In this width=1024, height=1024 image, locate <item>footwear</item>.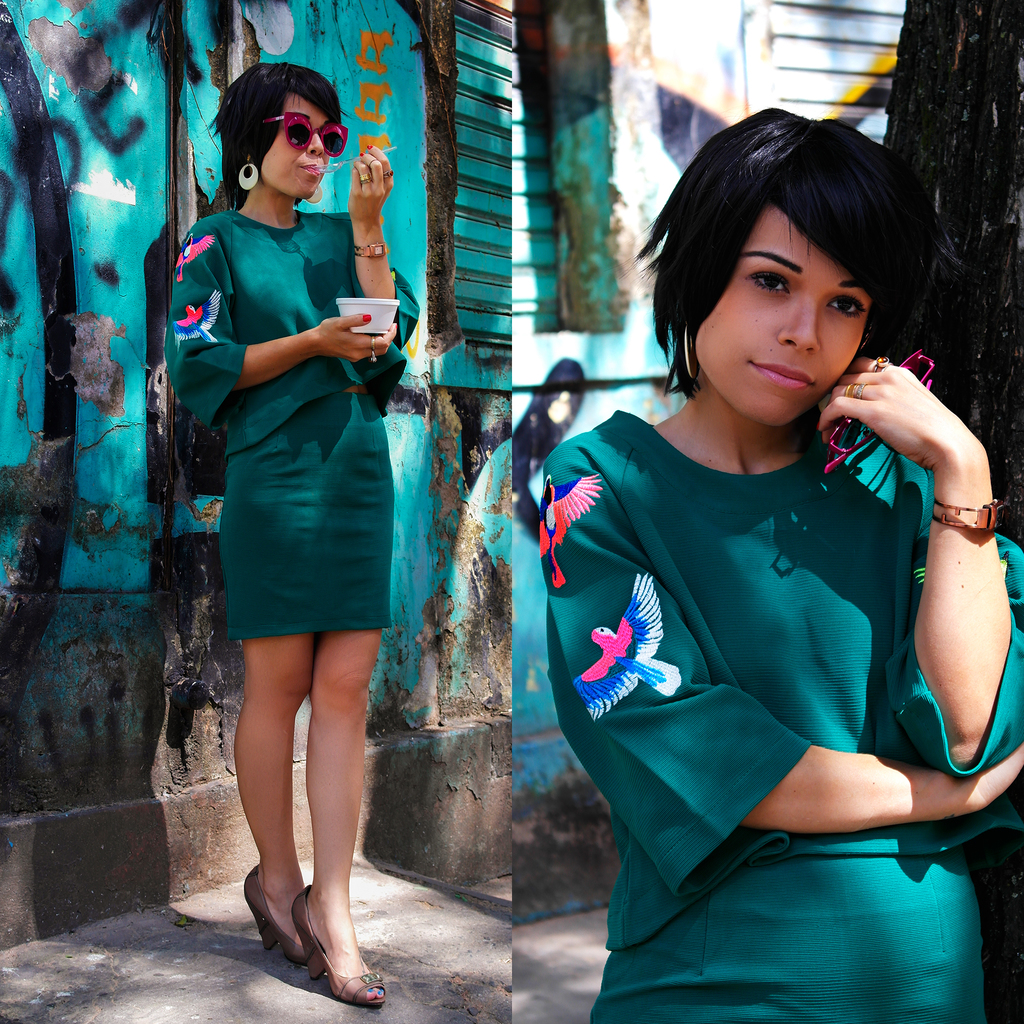
Bounding box: (left=289, top=883, right=387, bottom=1012).
